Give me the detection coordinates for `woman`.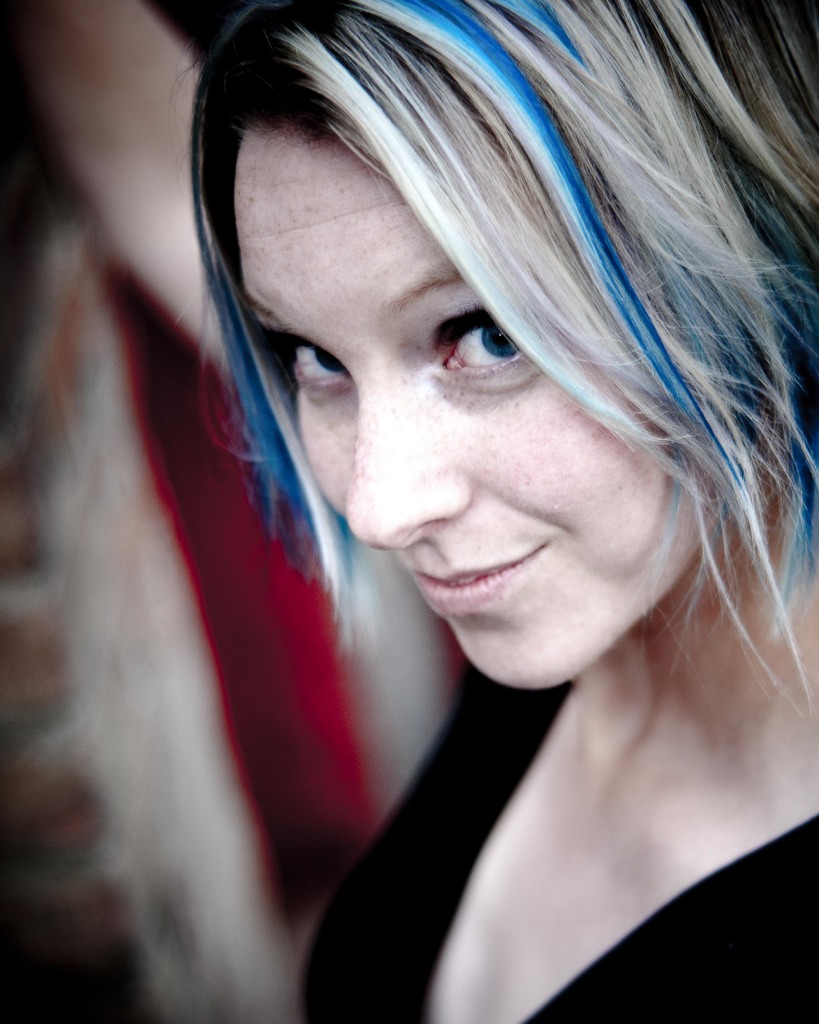
(151, 0, 804, 1018).
